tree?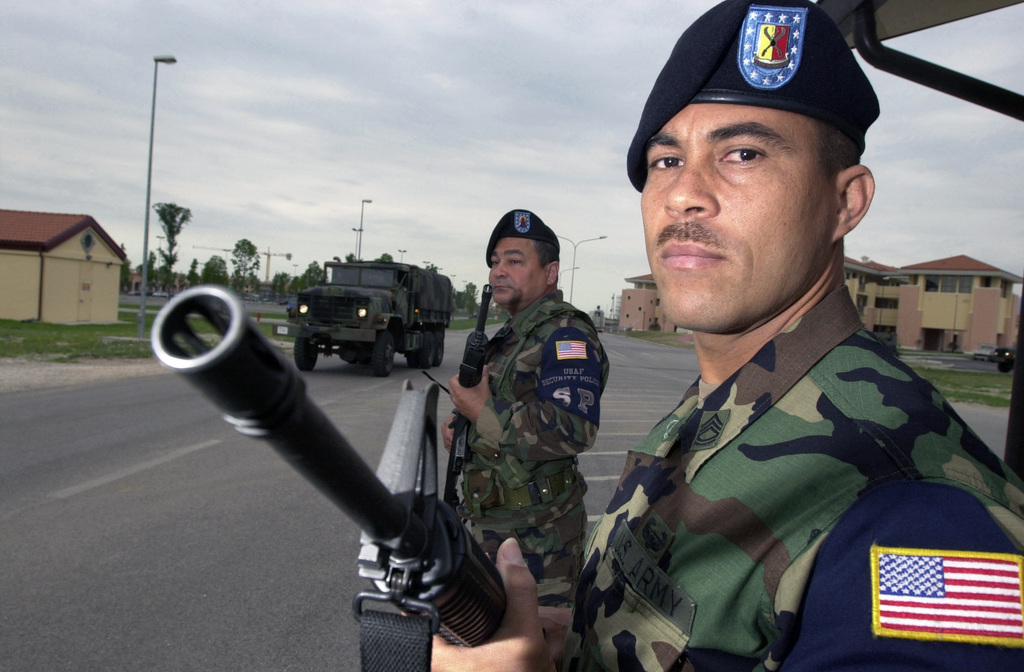
box=[223, 236, 269, 298]
